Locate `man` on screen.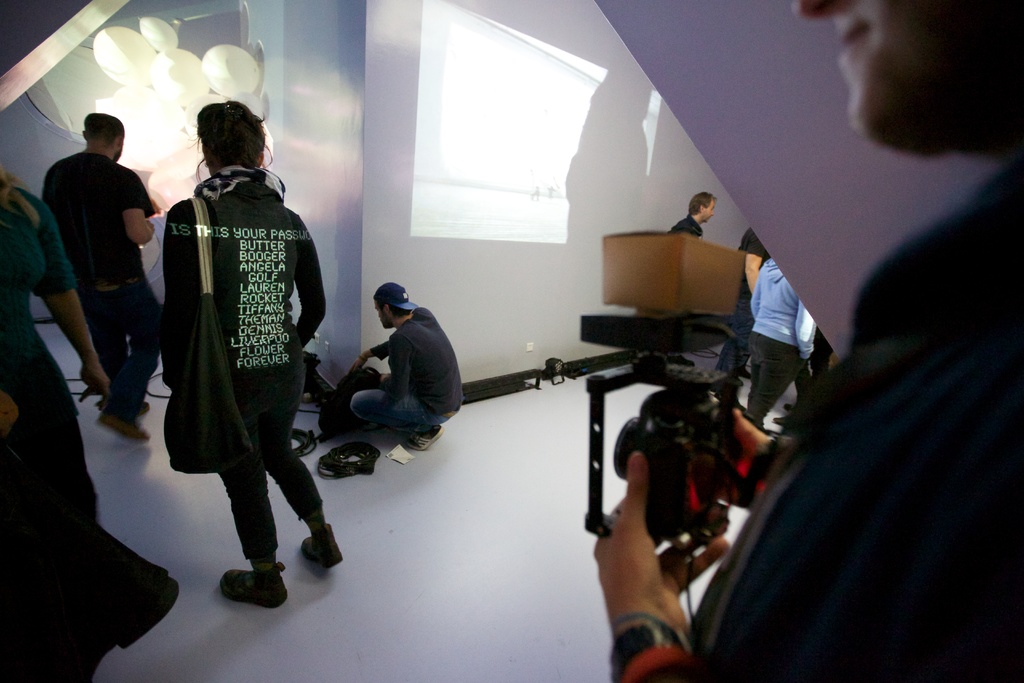
On screen at select_region(337, 278, 459, 463).
